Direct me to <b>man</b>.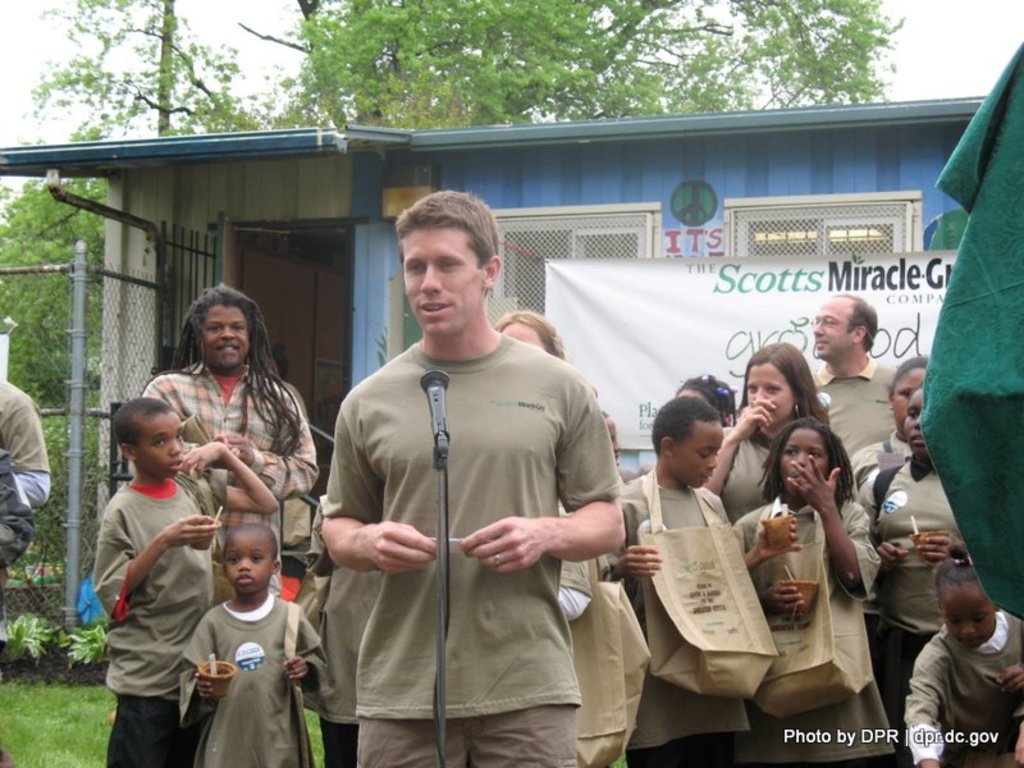
Direction: 315:215:667:746.
